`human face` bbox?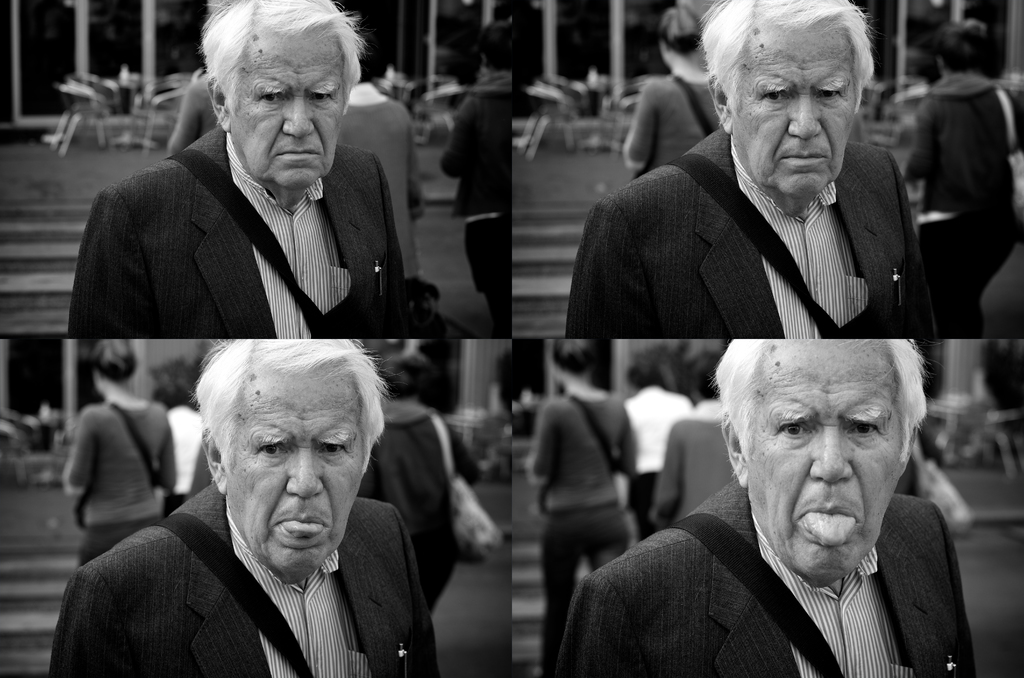
741,339,911,586
